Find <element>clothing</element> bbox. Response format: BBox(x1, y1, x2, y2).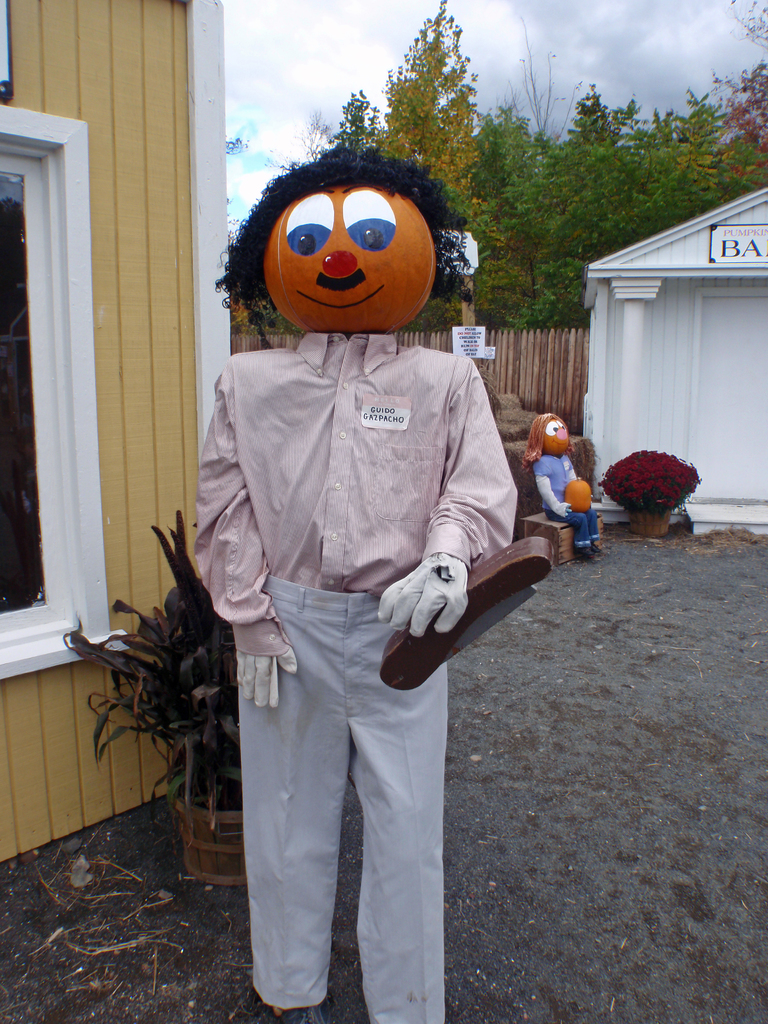
BBox(186, 224, 508, 972).
